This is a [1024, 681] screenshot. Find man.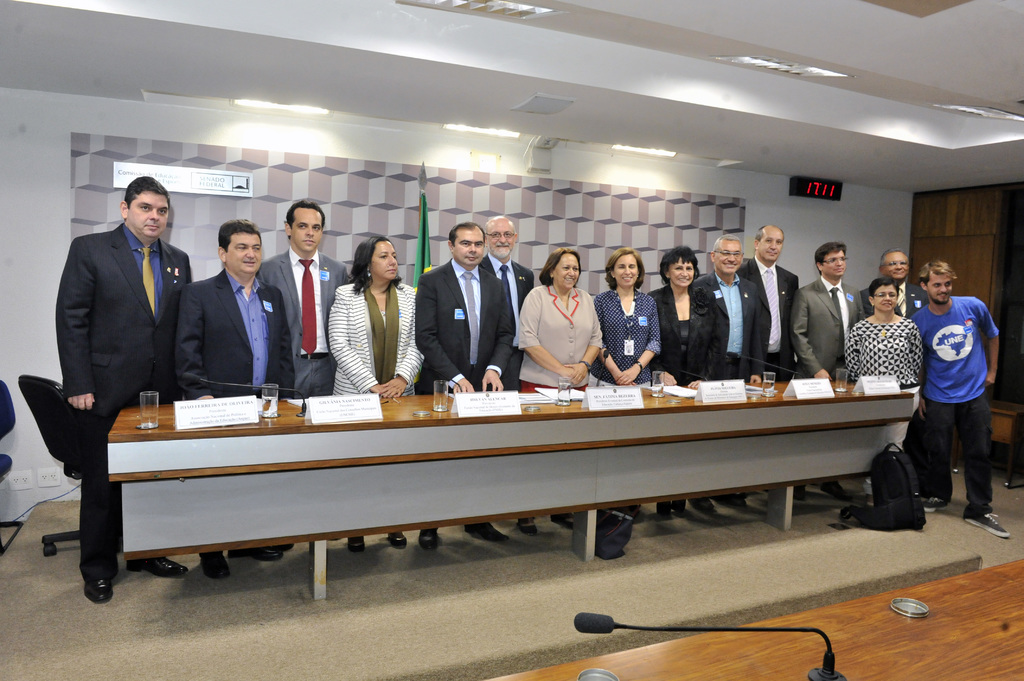
Bounding box: 860 244 934 315.
